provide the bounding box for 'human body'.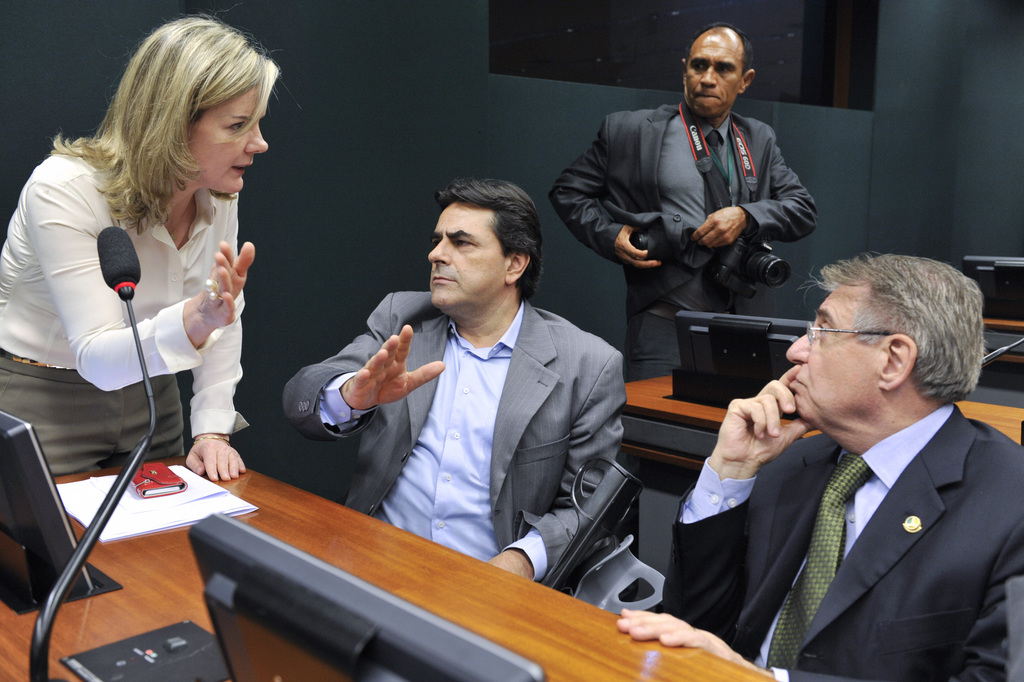
l=548, t=102, r=821, b=382.
